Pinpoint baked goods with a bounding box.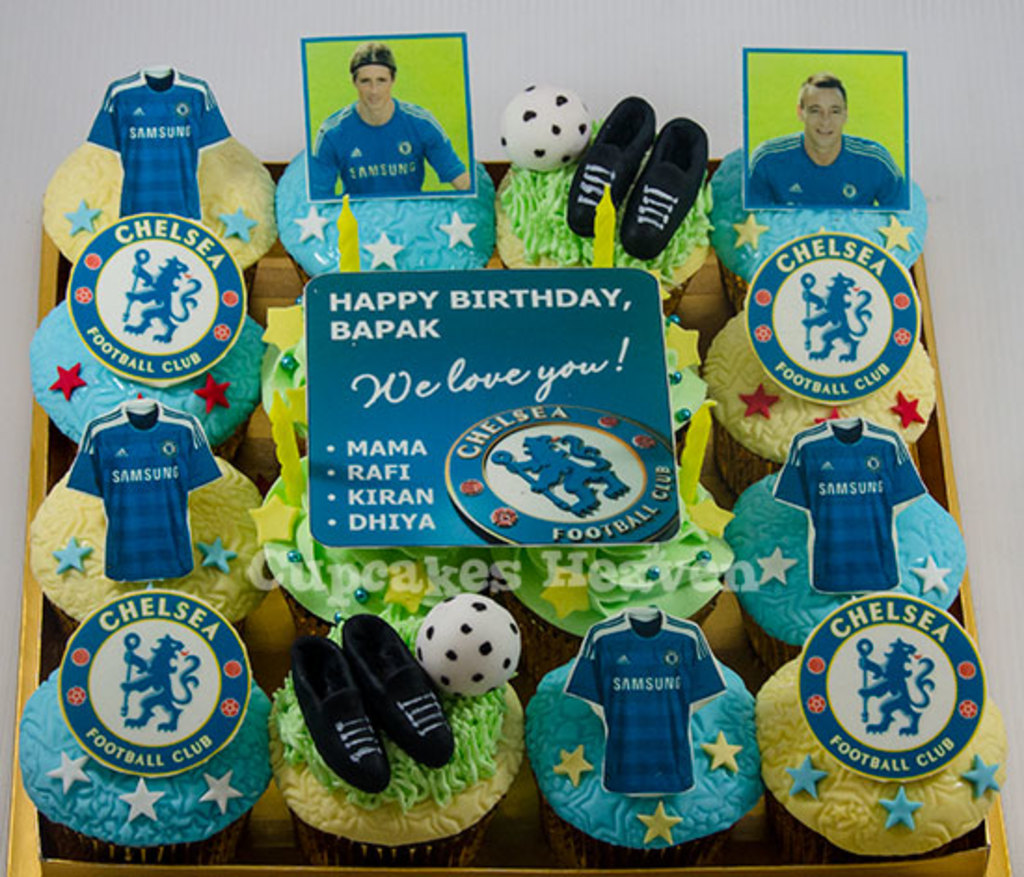
(531, 609, 771, 870).
